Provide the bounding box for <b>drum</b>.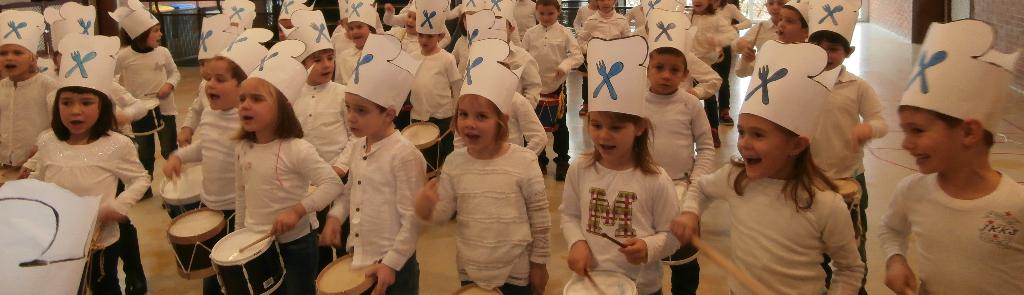
531, 92, 561, 137.
